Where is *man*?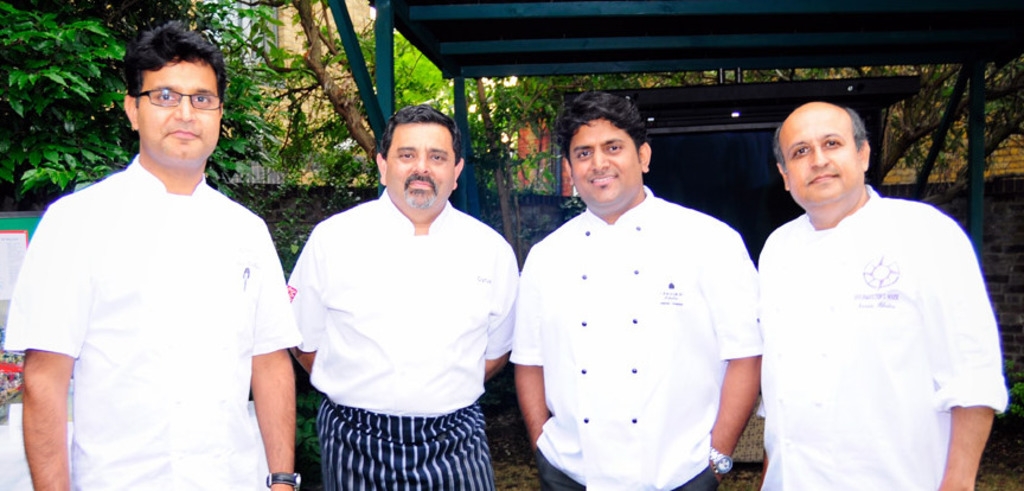
288:103:518:490.
